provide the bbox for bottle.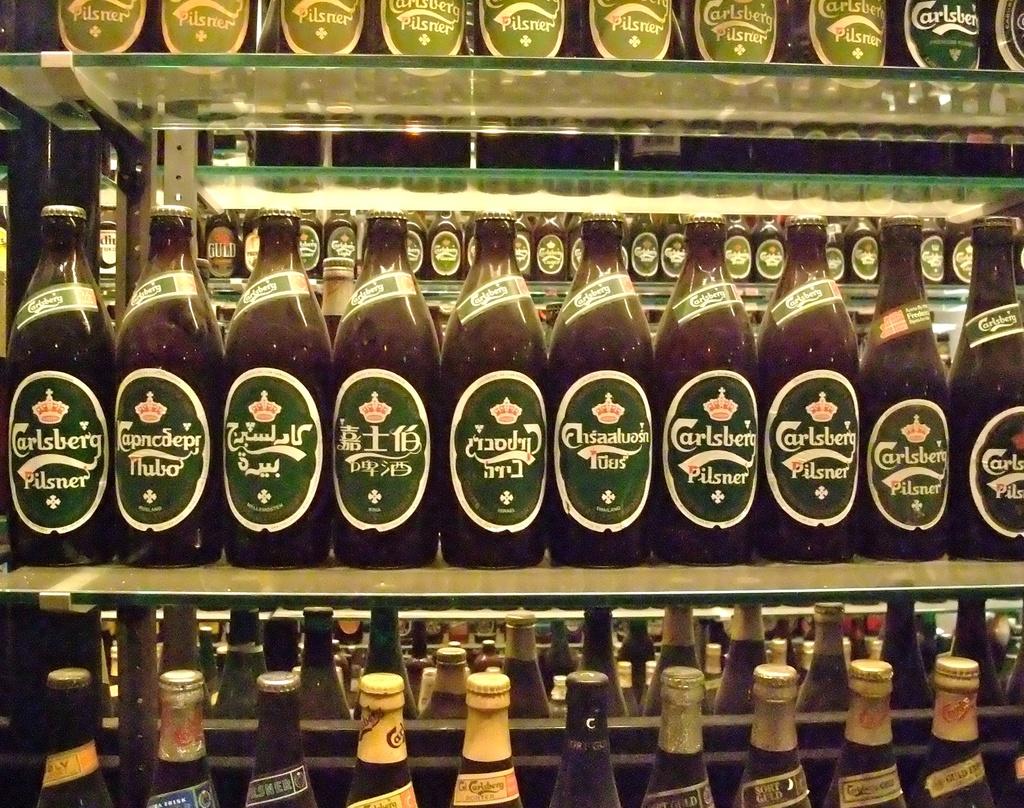
758,118,797,207.
